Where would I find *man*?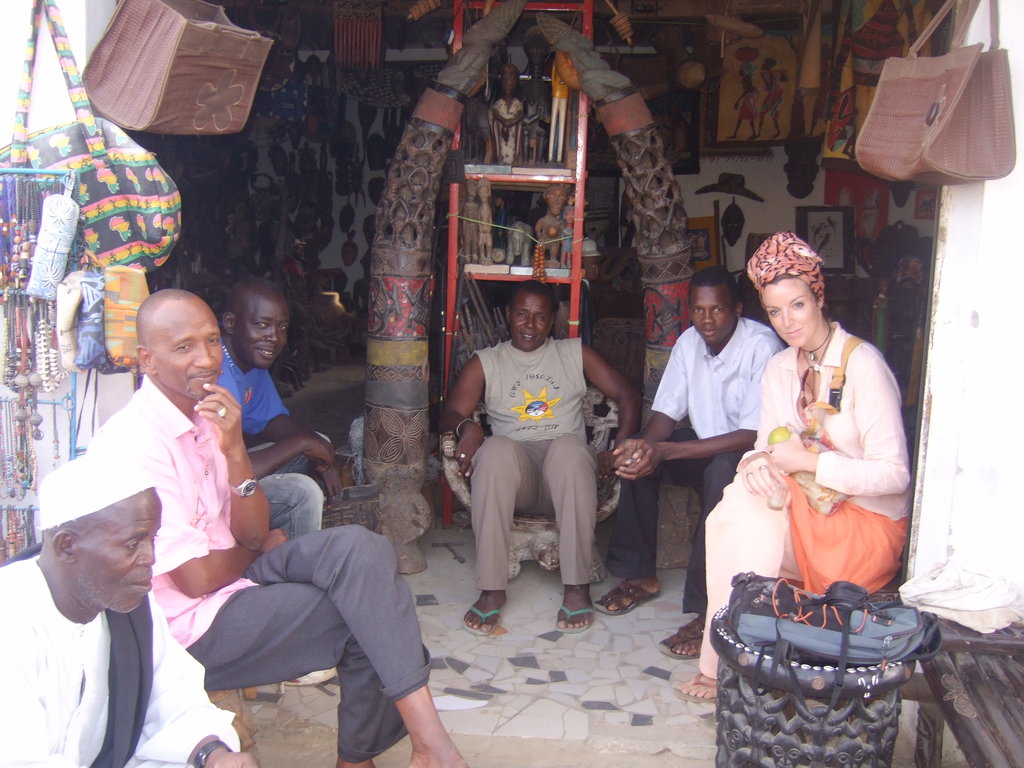
At {"left": 591, "top": 264, "right": 801, "bottom": 649}.
